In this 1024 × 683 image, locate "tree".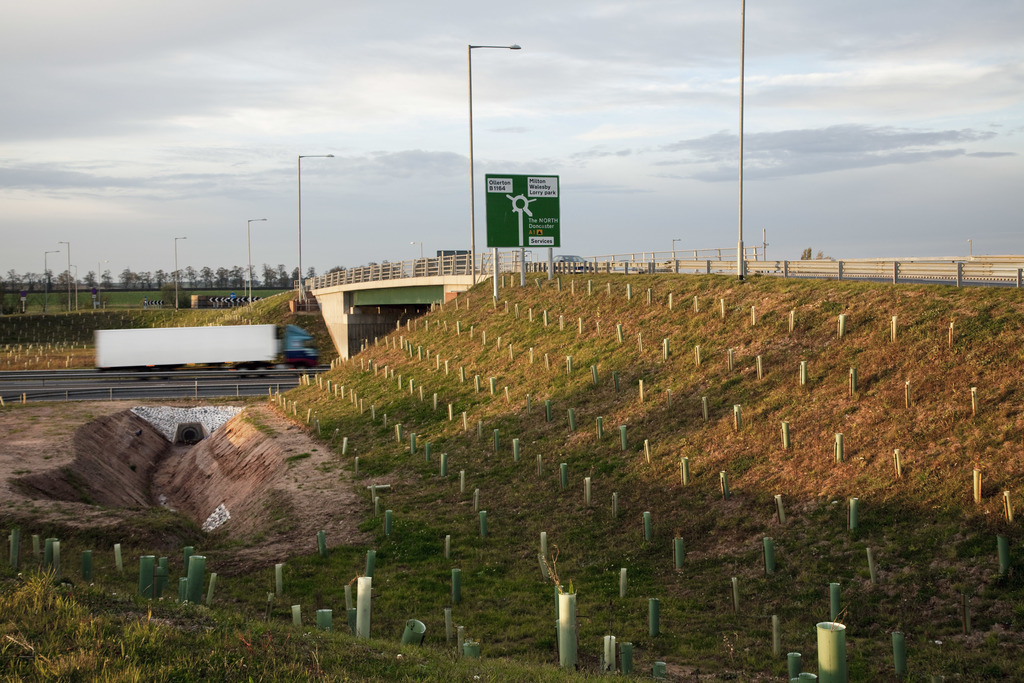
Bounding box: (324, 264, 346, 288).
